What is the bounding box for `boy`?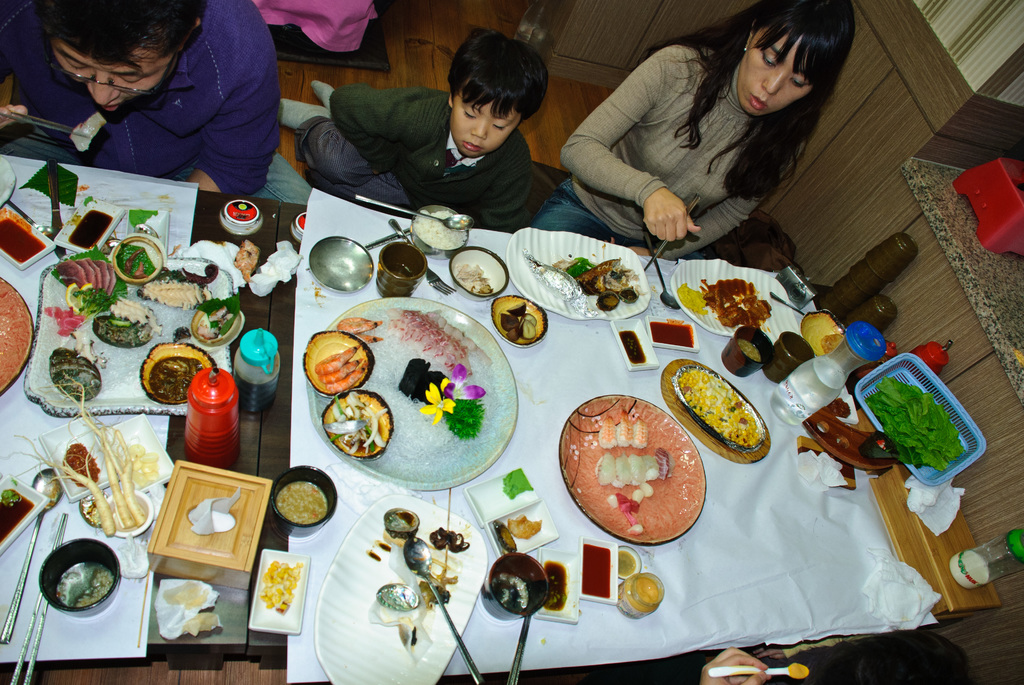
detection(269, 15, 542, 228).
